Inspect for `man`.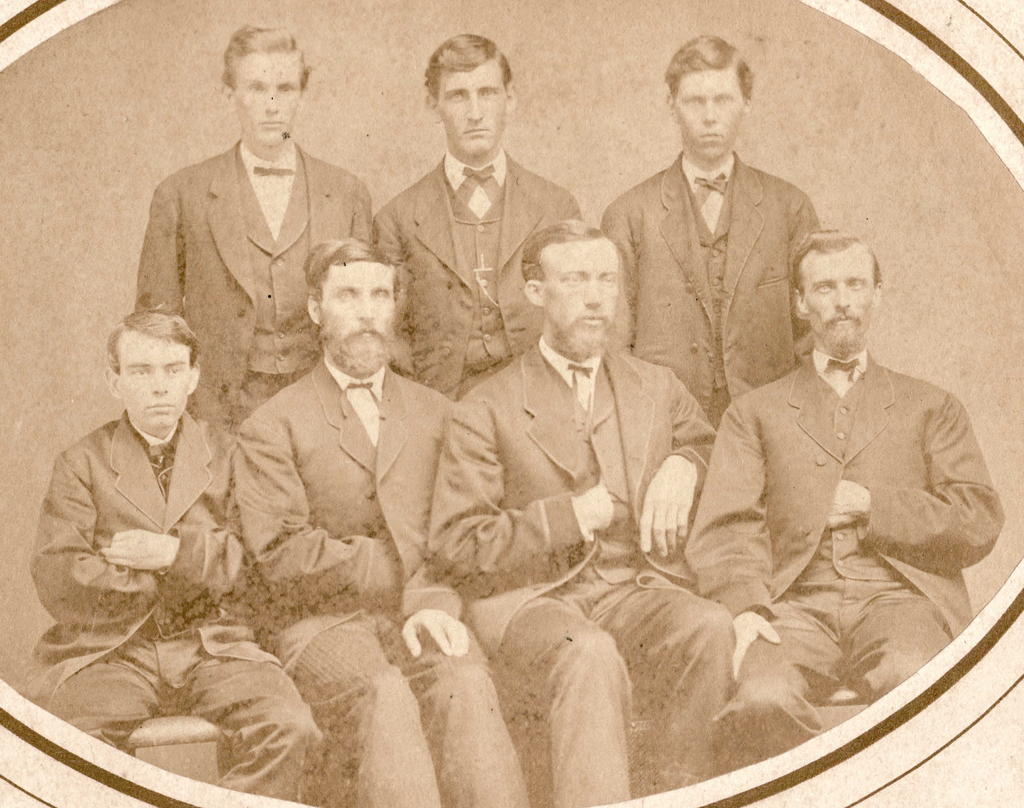
Inspection: locate(593, 36, 826, 428).
